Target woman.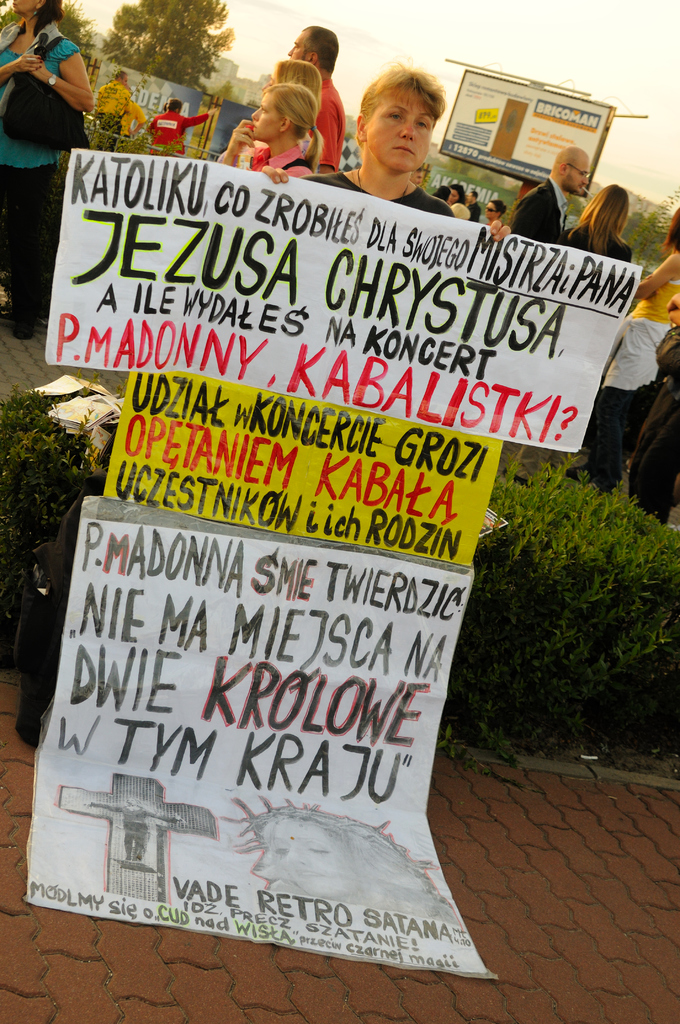
Target region: (265,60,511,243).
